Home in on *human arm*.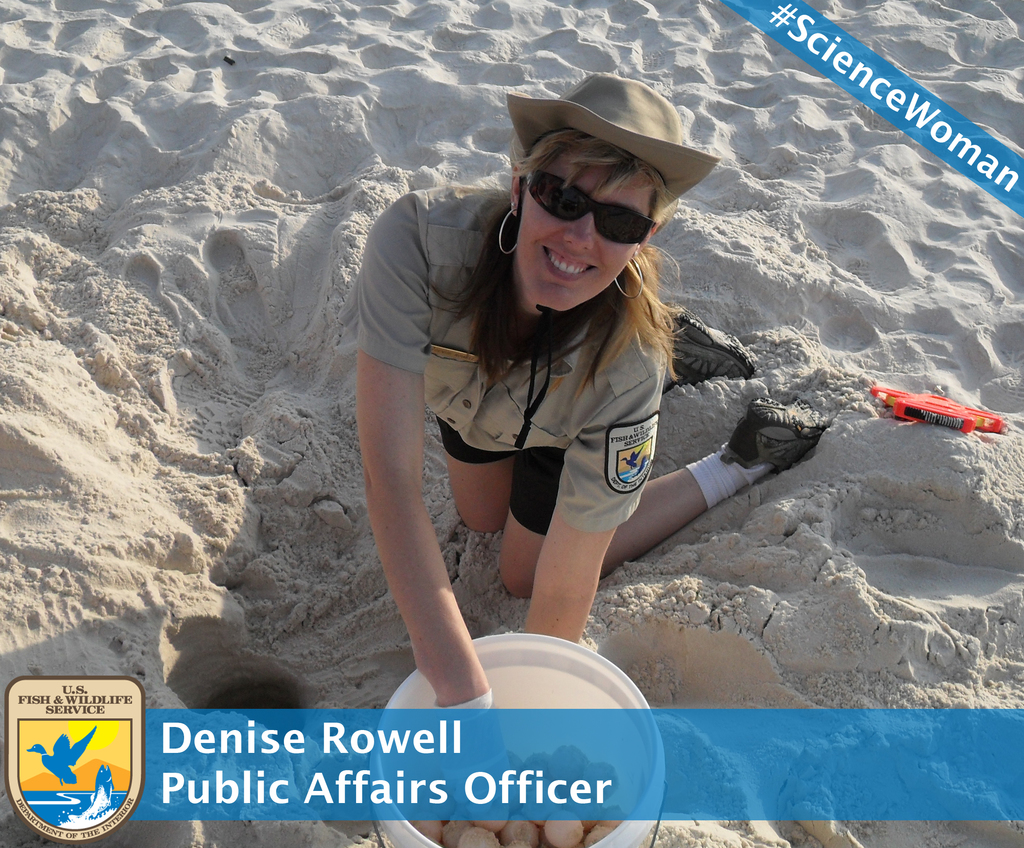
Homed in at [x1=518, y1=363, x2=675, y2=680].
